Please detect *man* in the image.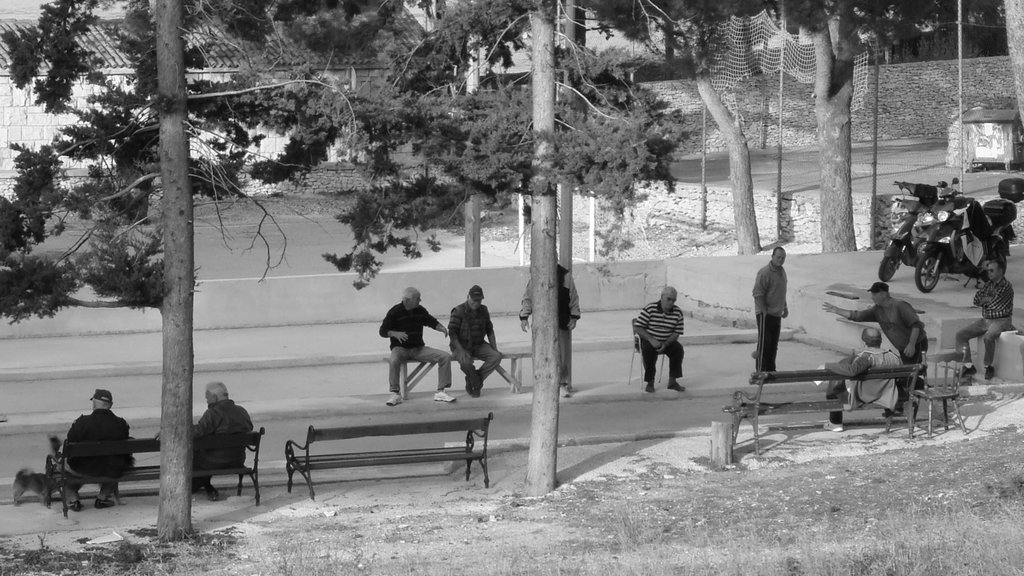
pyautogui.locateOnScreen(190, 381, 255, 499).
